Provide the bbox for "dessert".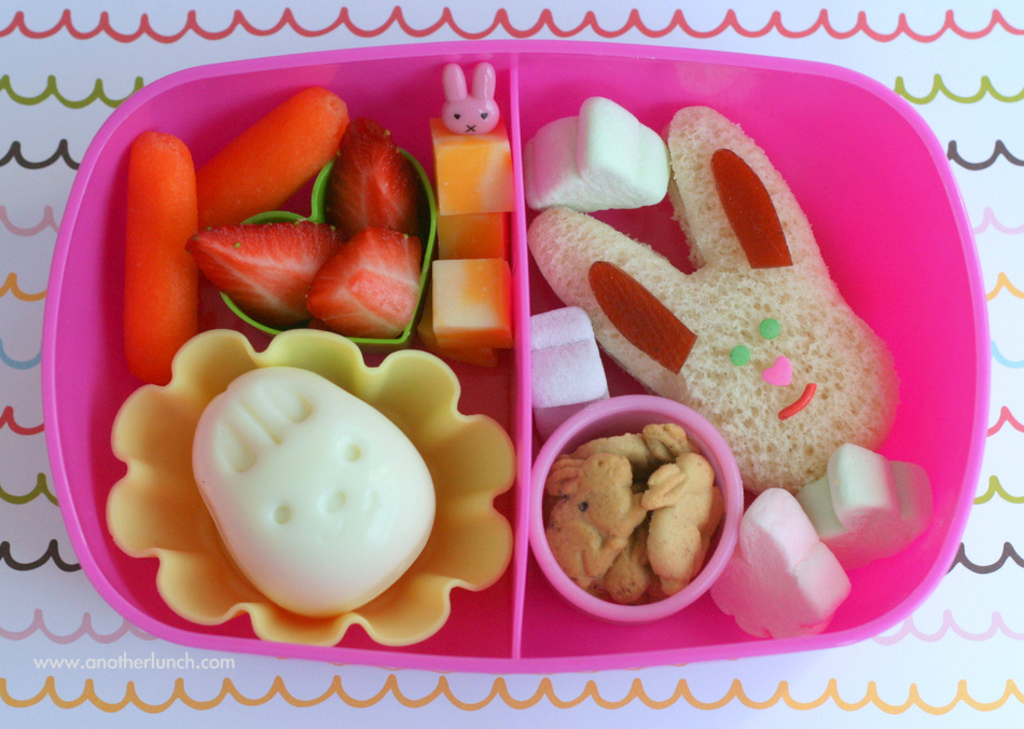
x1=223 y1=49 x2=911 y2=652.
